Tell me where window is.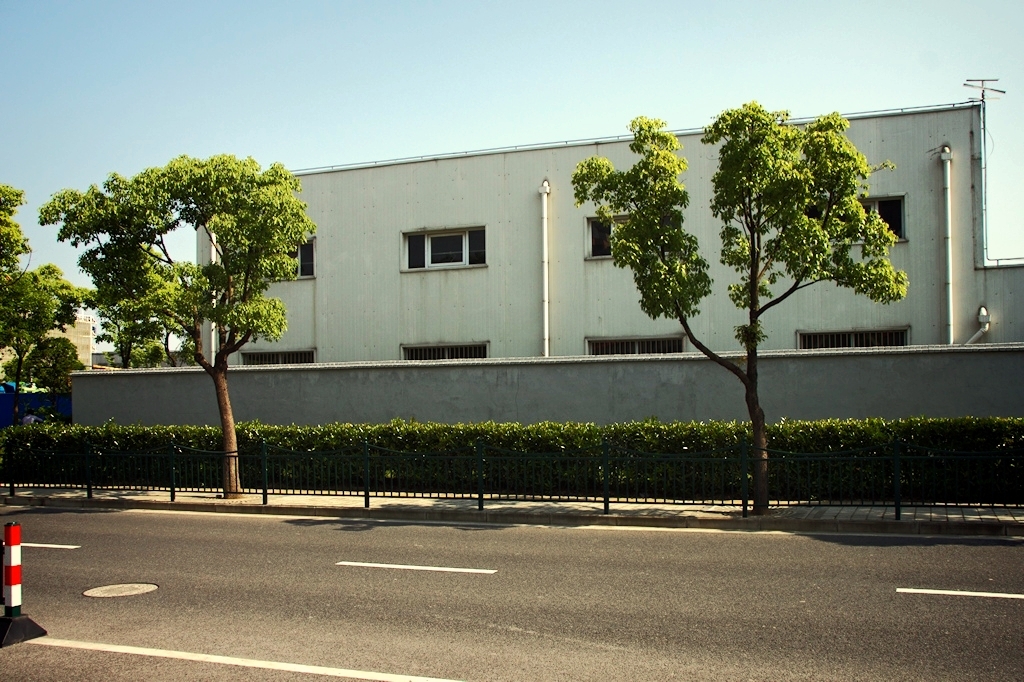
window is at bbox(400, 229, 486, 266).
